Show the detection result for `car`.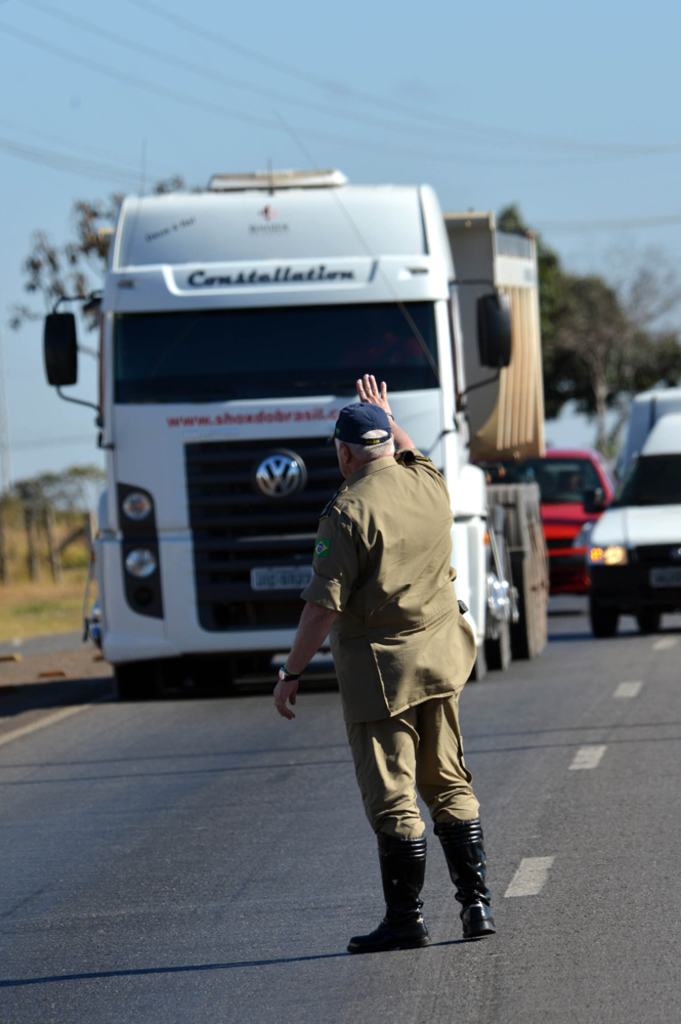
x1=581, y1=419, x2=680, y2=635.
